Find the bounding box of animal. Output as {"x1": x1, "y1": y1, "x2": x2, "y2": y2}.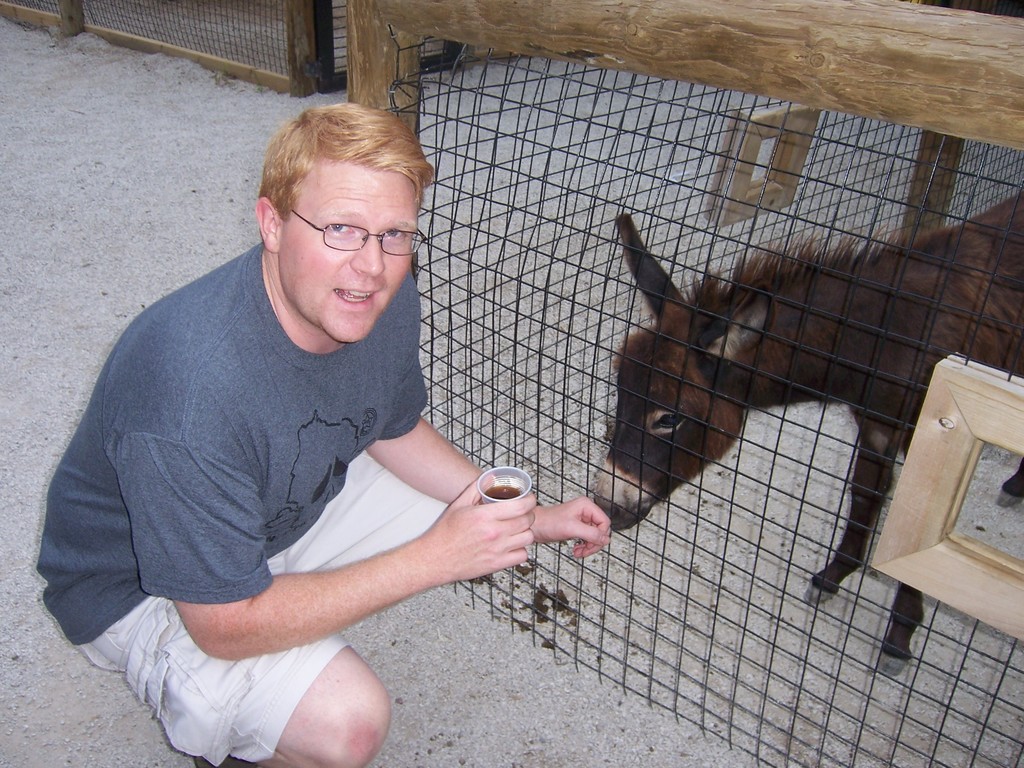
{"x1": 588, "y1": 191, "x2": 1023, "y2": 682}.
